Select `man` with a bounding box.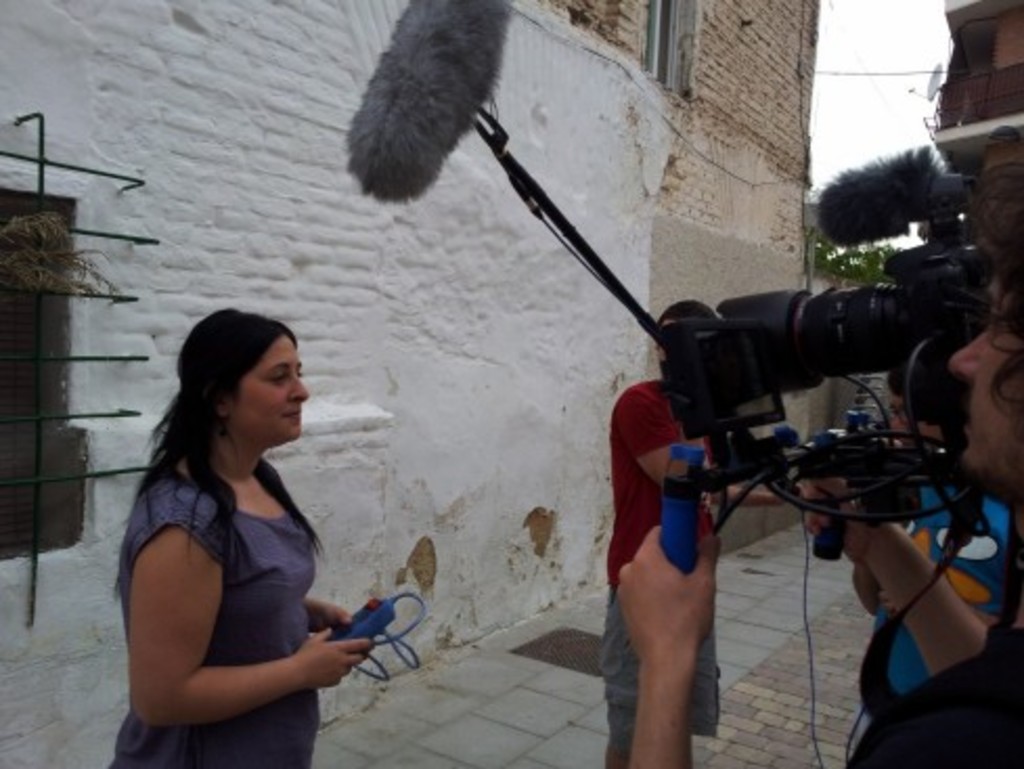
611, 233, 1022, 767.
